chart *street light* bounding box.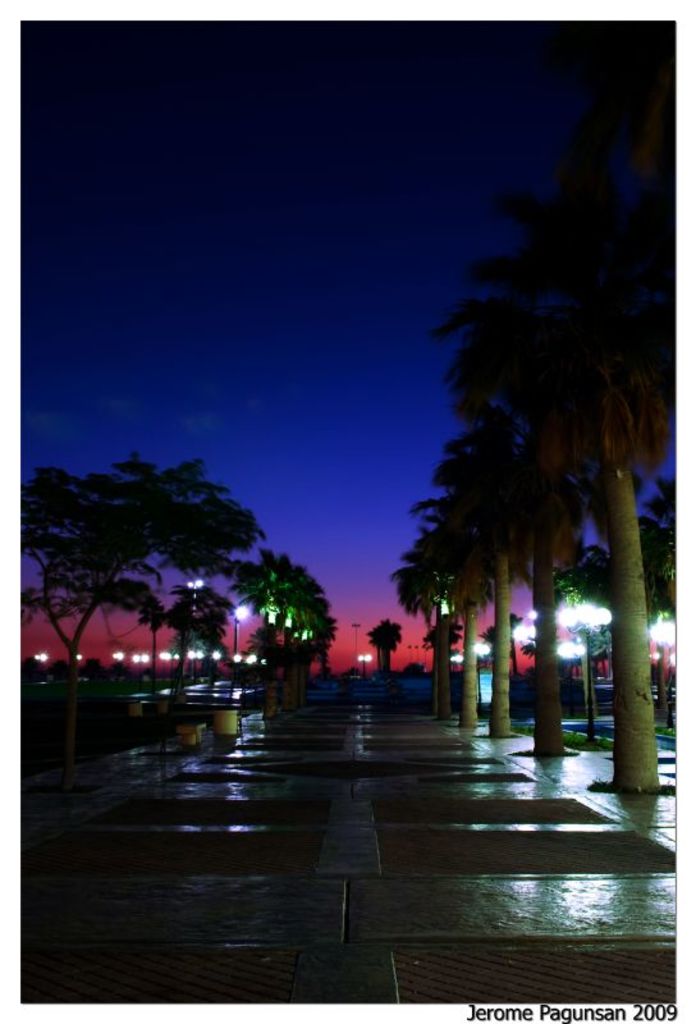
Charted: <bbox>564, 600, 610, 736</bbox>.
